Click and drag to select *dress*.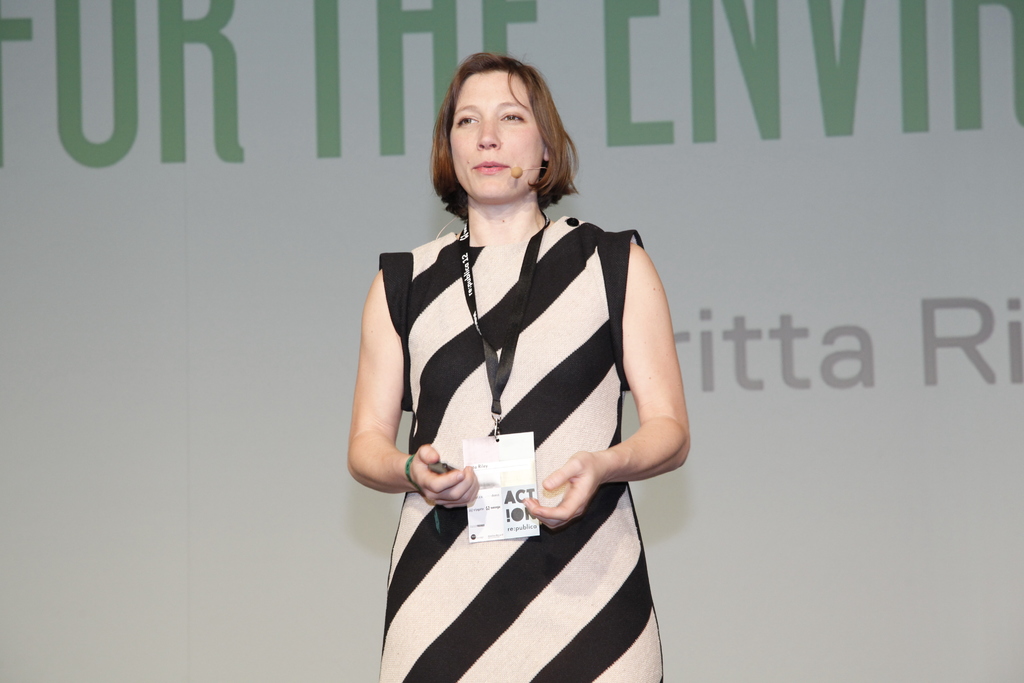
Selection: [377,213,667,682].
